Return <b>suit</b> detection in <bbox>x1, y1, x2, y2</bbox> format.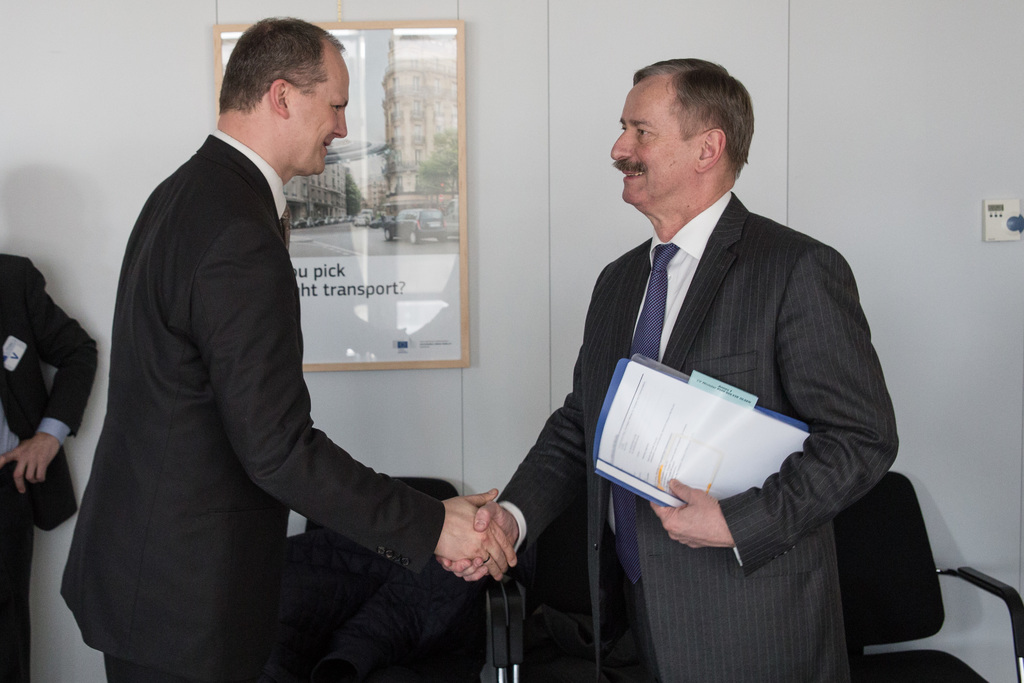
<bbox>532, 77, 905, 654</bbox>.
